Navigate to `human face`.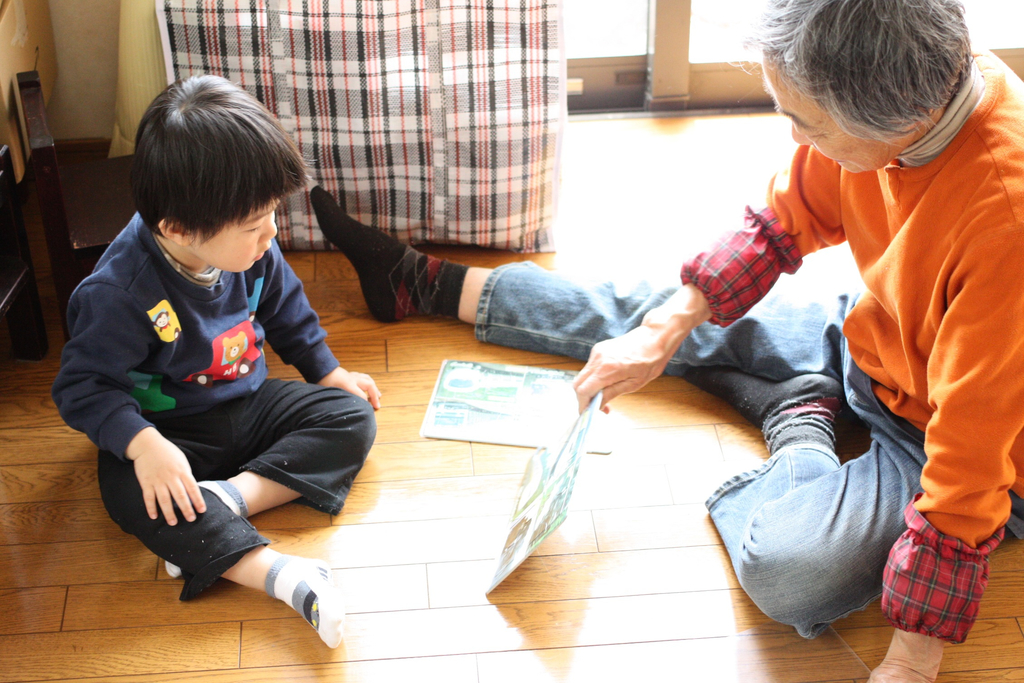
Navigation target: BBox(191, 193, 282, 267).
